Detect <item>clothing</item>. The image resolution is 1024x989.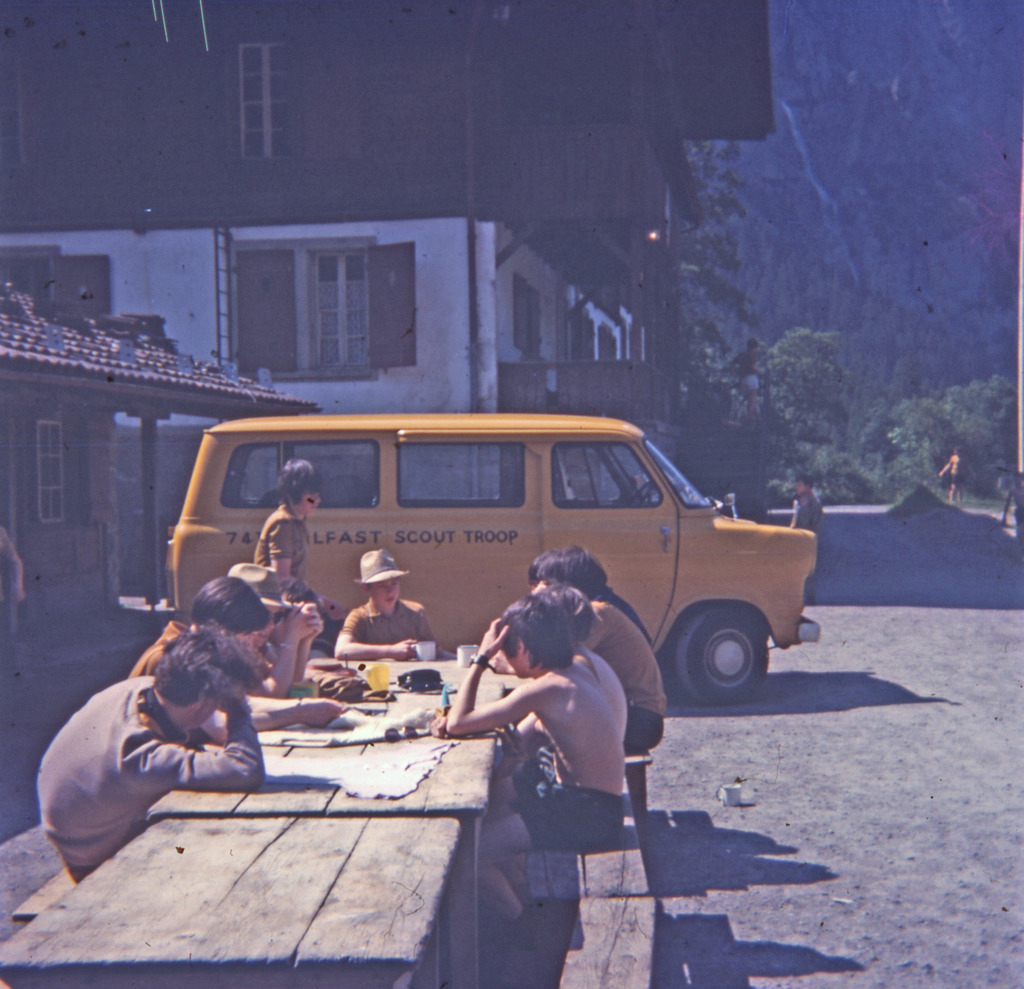
detection(949, 476, 957, 483).
